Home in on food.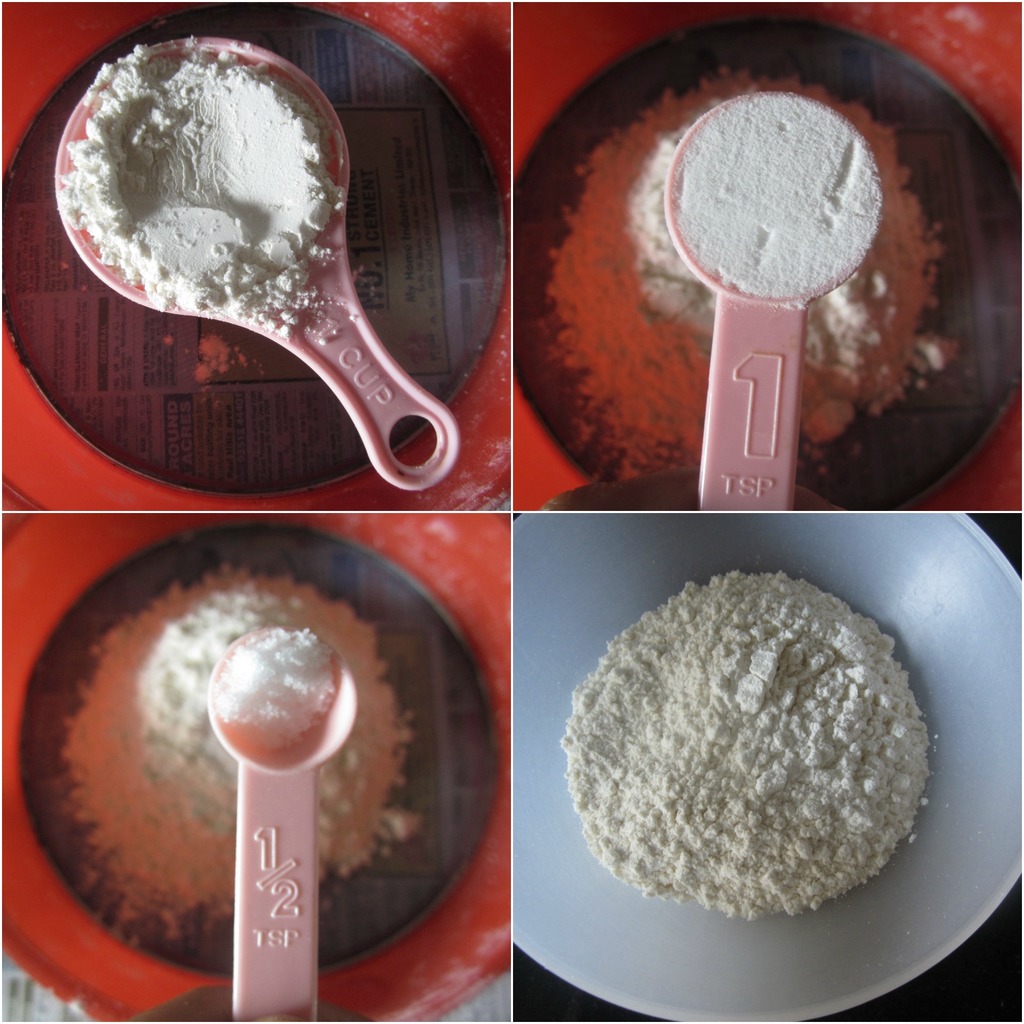
Homed in at box=[557, 567, 936, 917].
